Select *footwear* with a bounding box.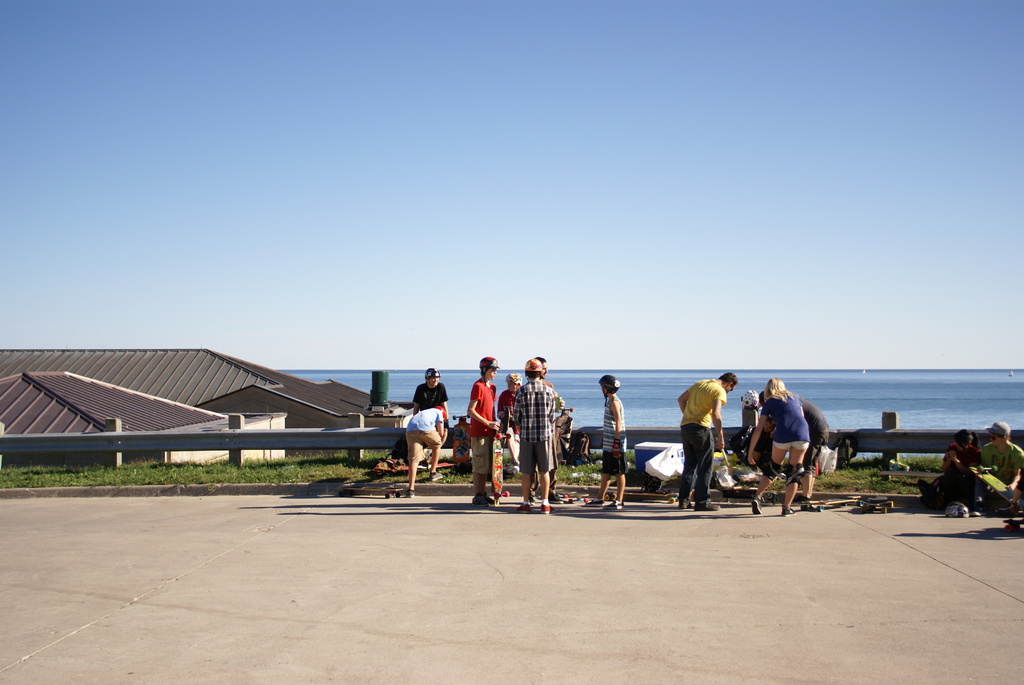
(482, 494, 501, 508).
